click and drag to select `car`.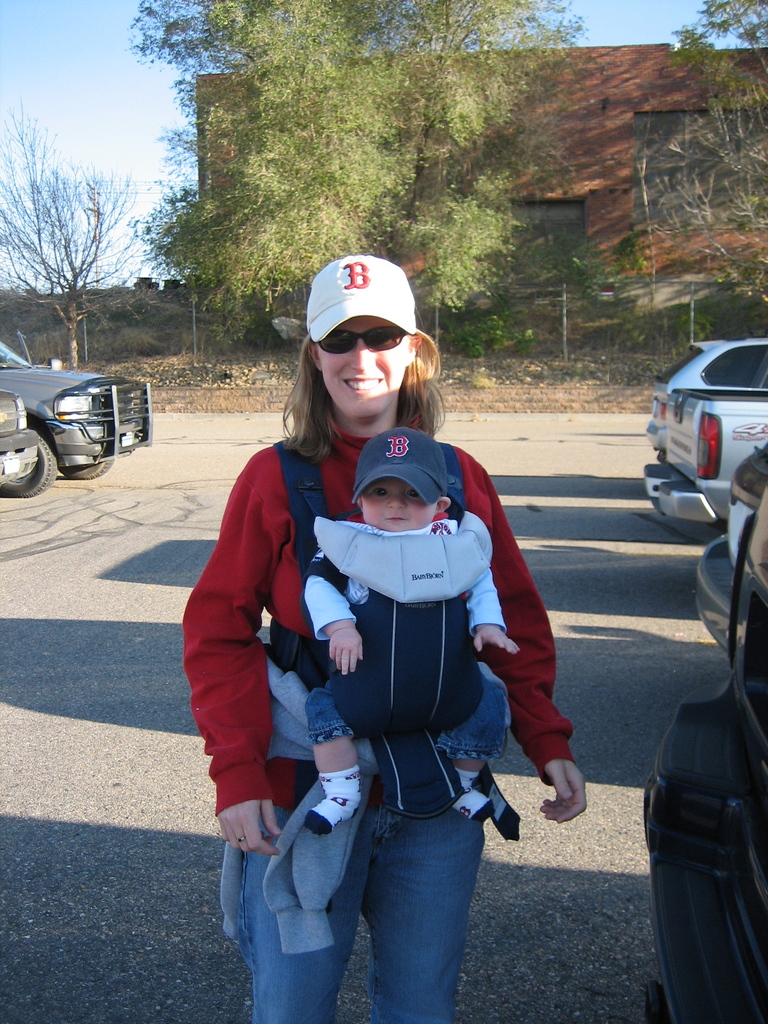
Selection: (692, 443, 767, 662).
